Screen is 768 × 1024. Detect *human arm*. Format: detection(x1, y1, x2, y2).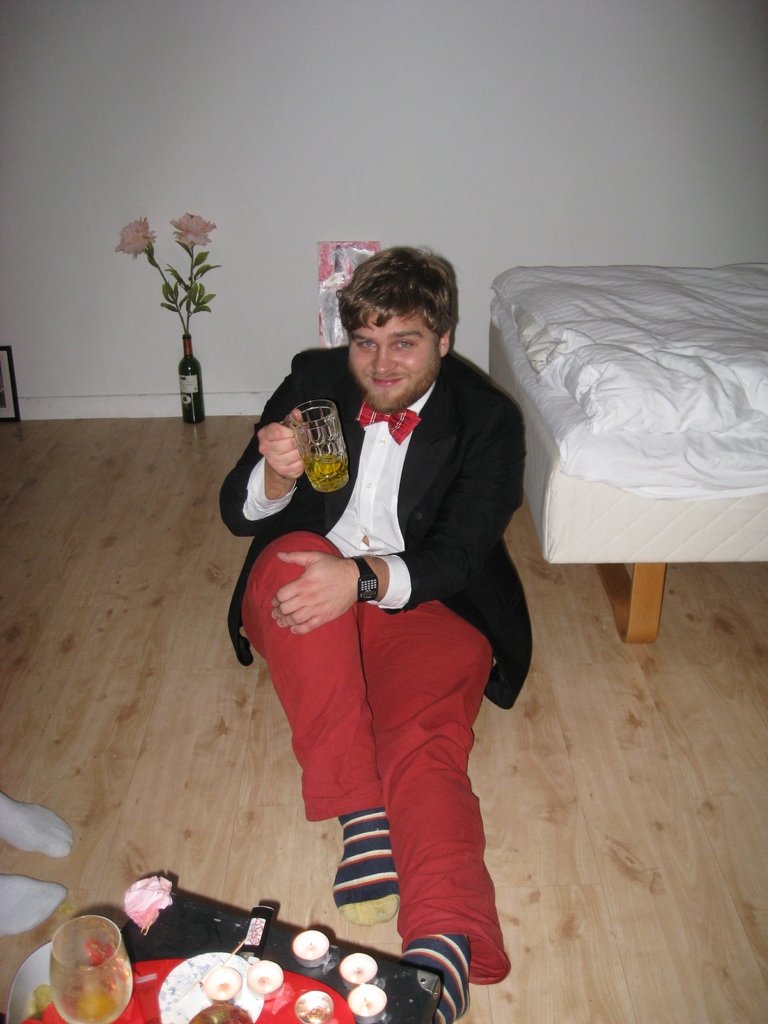
detection(243, 410, 326, 520).
